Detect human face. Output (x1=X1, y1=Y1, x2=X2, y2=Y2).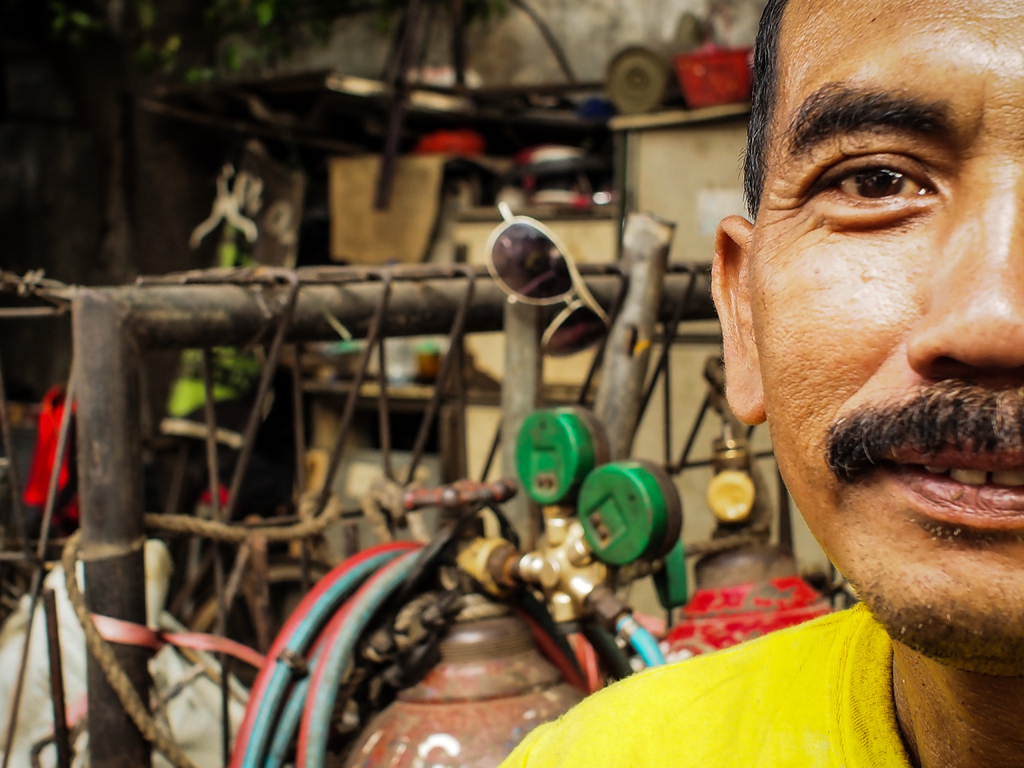
(x1=756, y1=2, x2=1023, y2=676).
